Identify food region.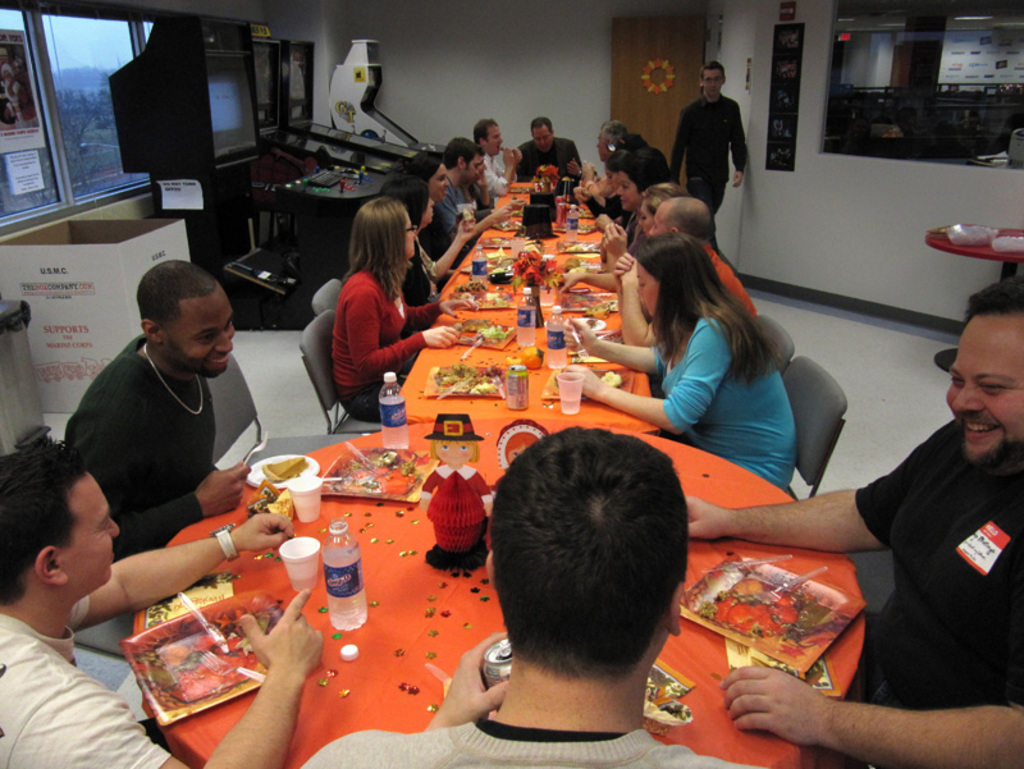
Region: bbox=(262, 456, 307, 484).
